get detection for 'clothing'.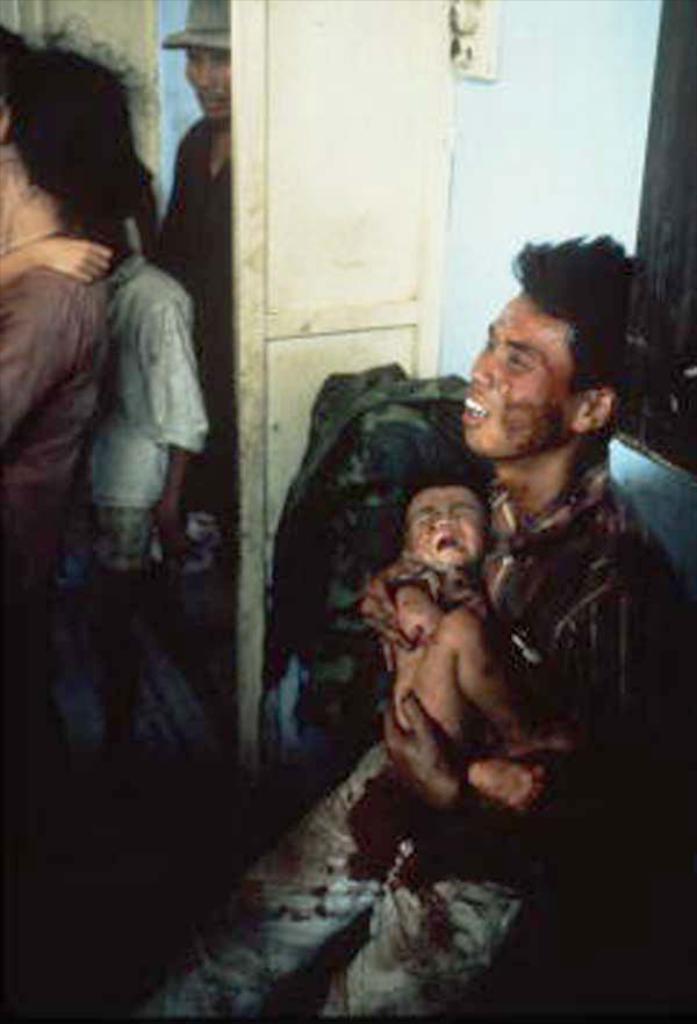
Detection: l=143, t=115, r=235, b=511.
